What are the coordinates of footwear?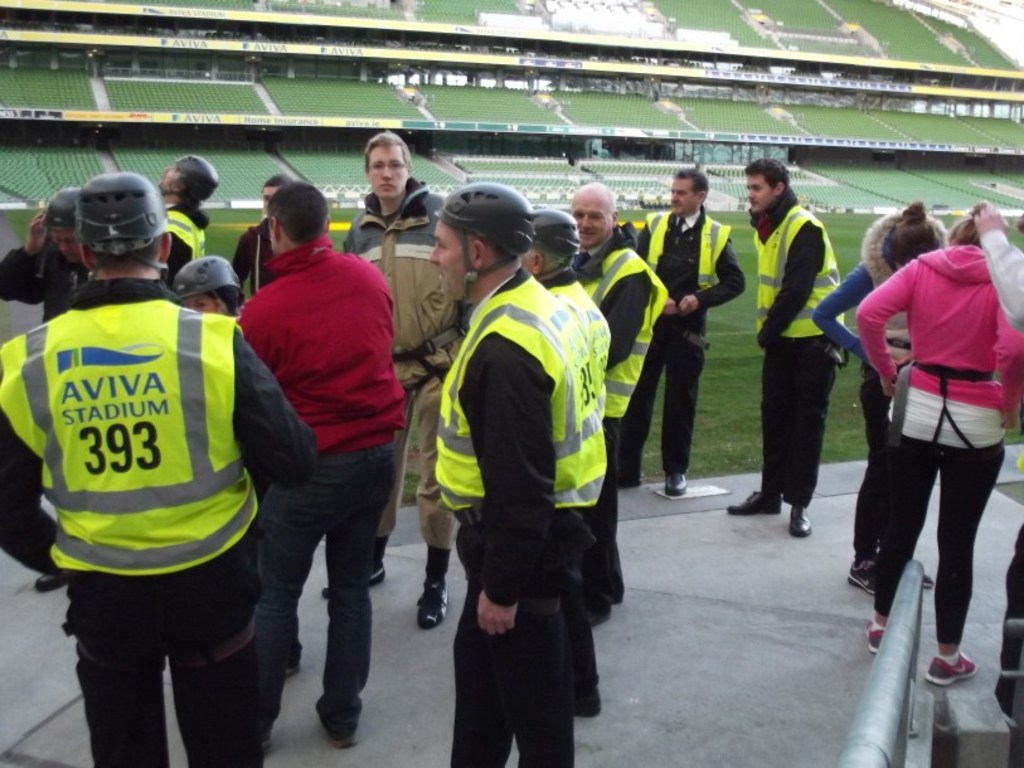
{"x1": 416, "y1": 546, "x2": 457, "y2": 627}.
